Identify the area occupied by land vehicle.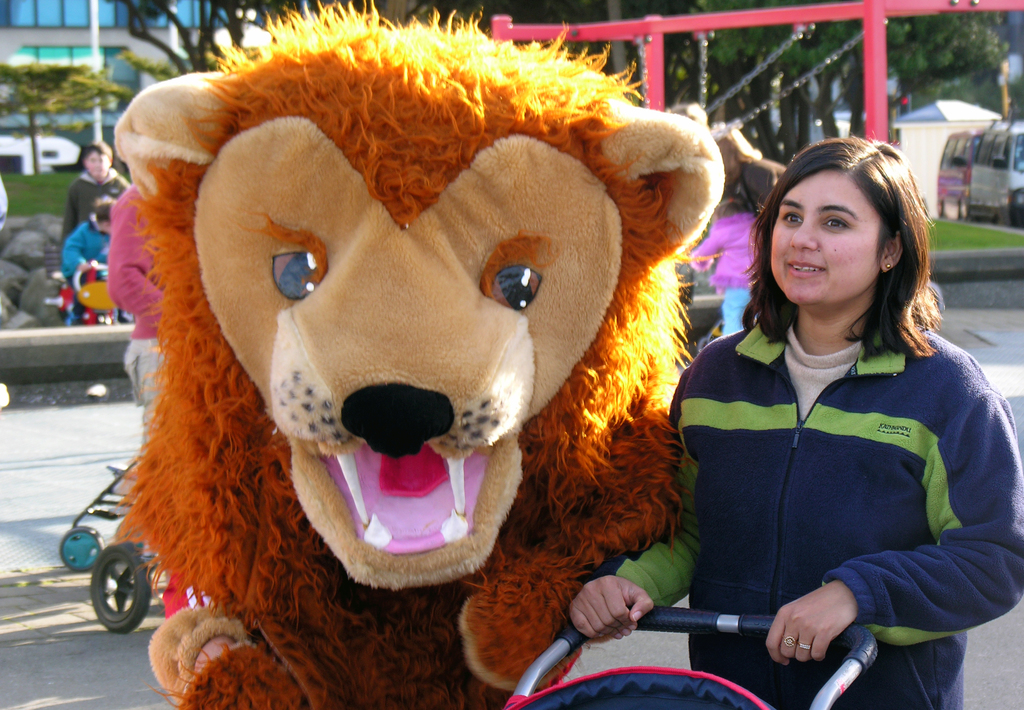
Area: 970 132 1023 230.
